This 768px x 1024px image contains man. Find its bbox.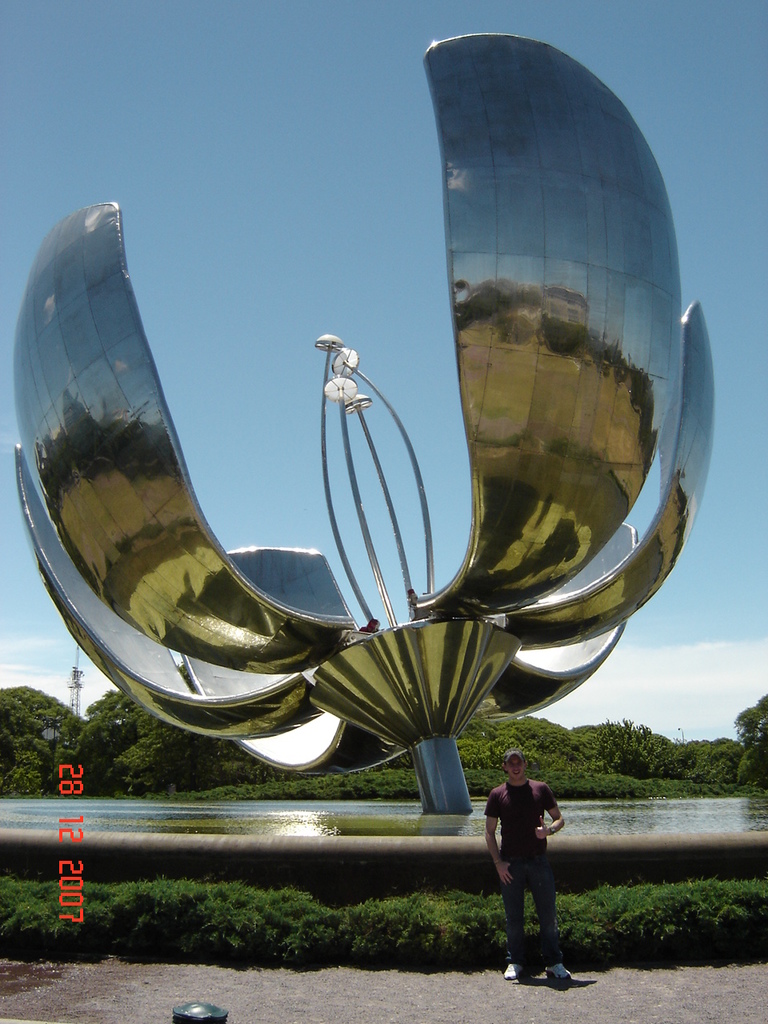
BBox(484, 746, 578, 976).
